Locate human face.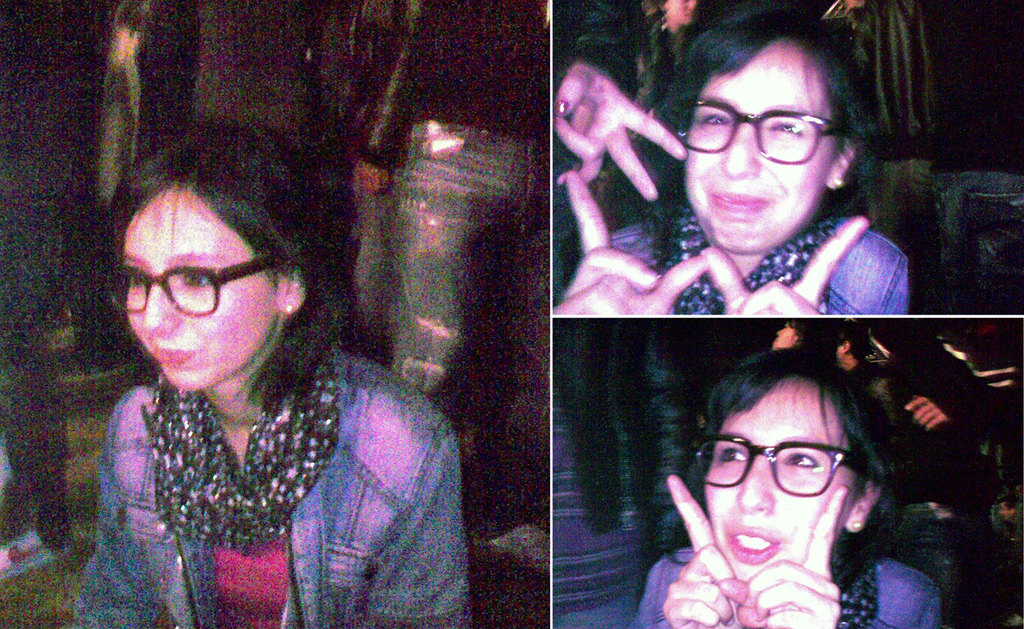
Bounding box: [123,190,279,393].
